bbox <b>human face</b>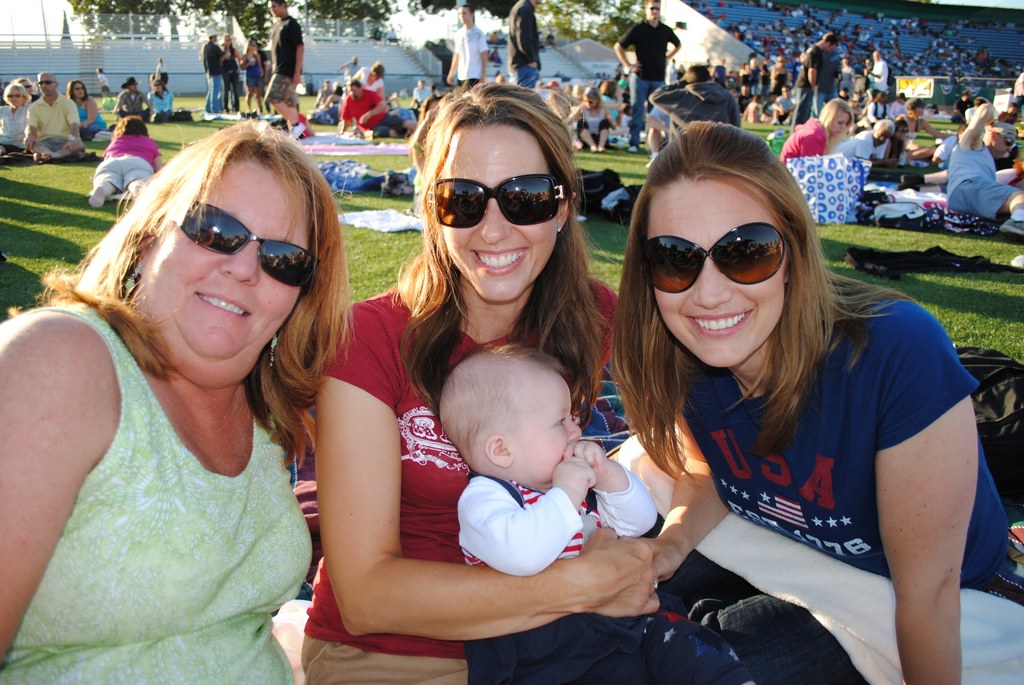
box(656, 179, 787, 369)
